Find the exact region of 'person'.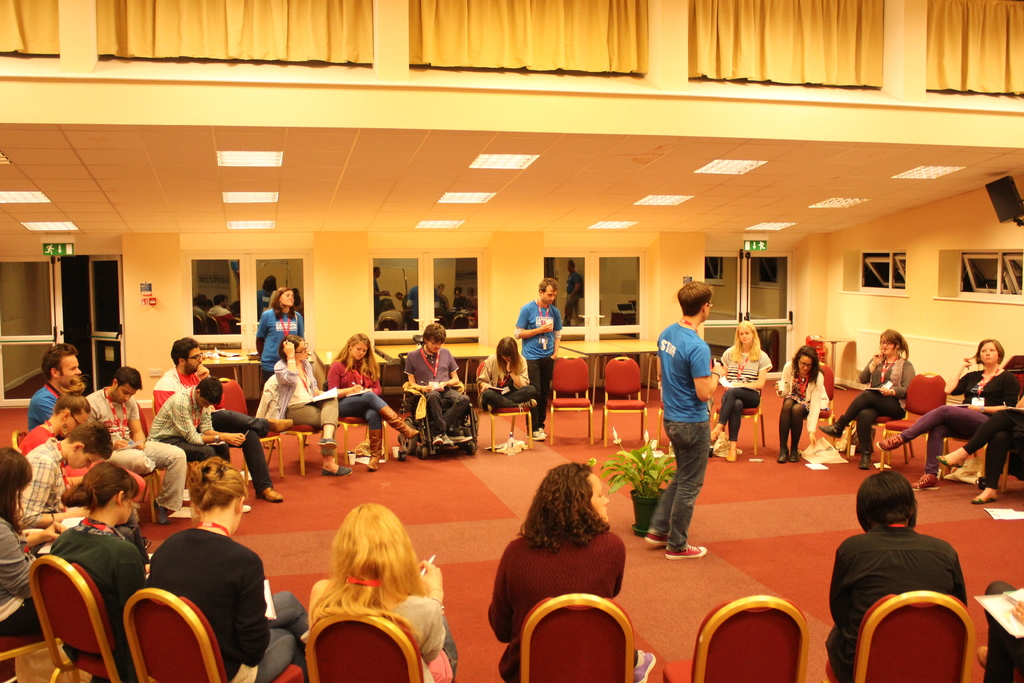
Exact region: crop(486, 457, 655, 682).
